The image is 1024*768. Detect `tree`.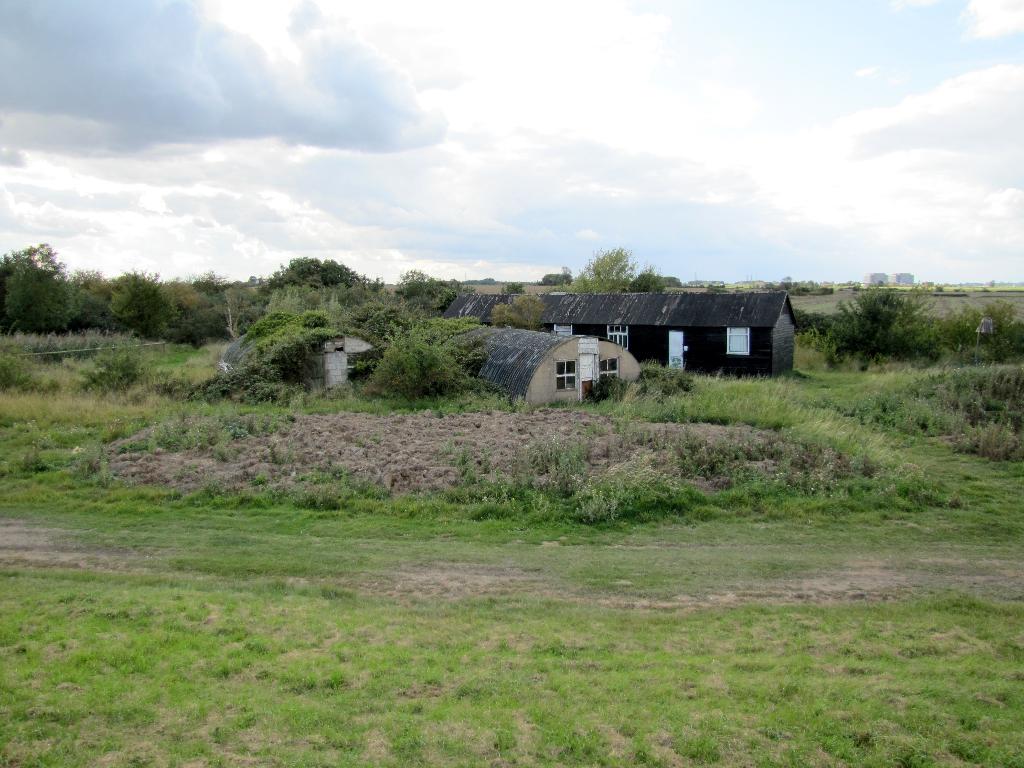
Detection: [629,259,669,292].
